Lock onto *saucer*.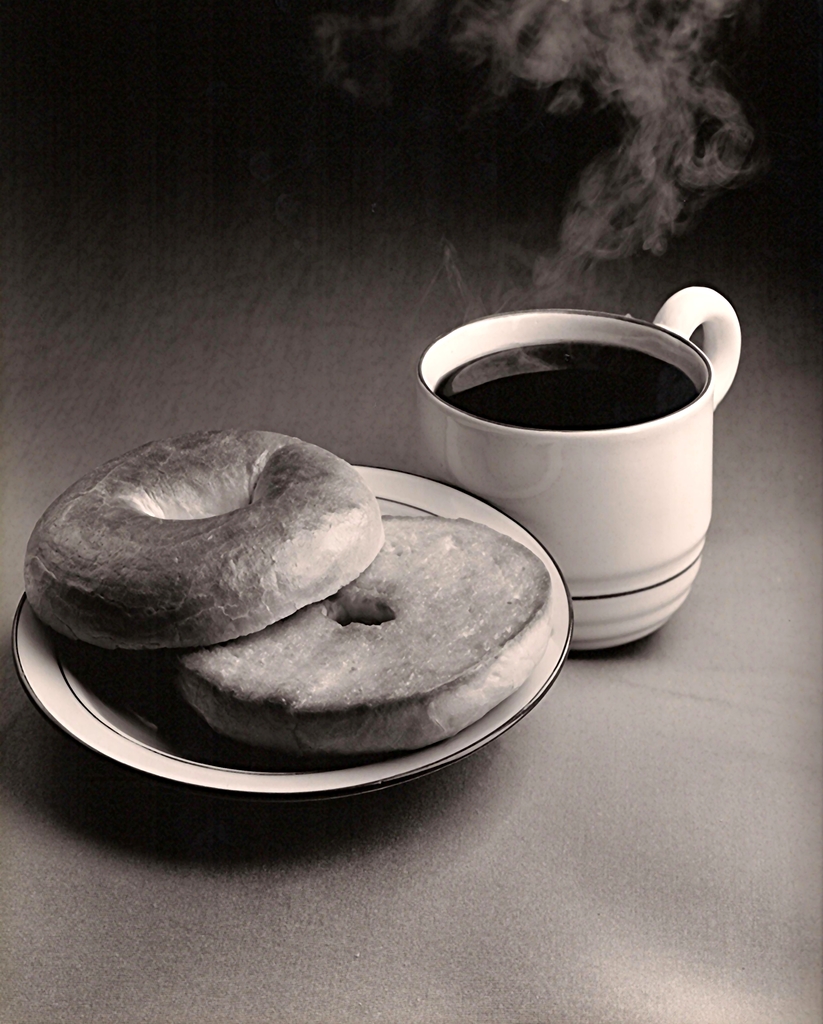
Locked: [15, 466, 573, 802].
